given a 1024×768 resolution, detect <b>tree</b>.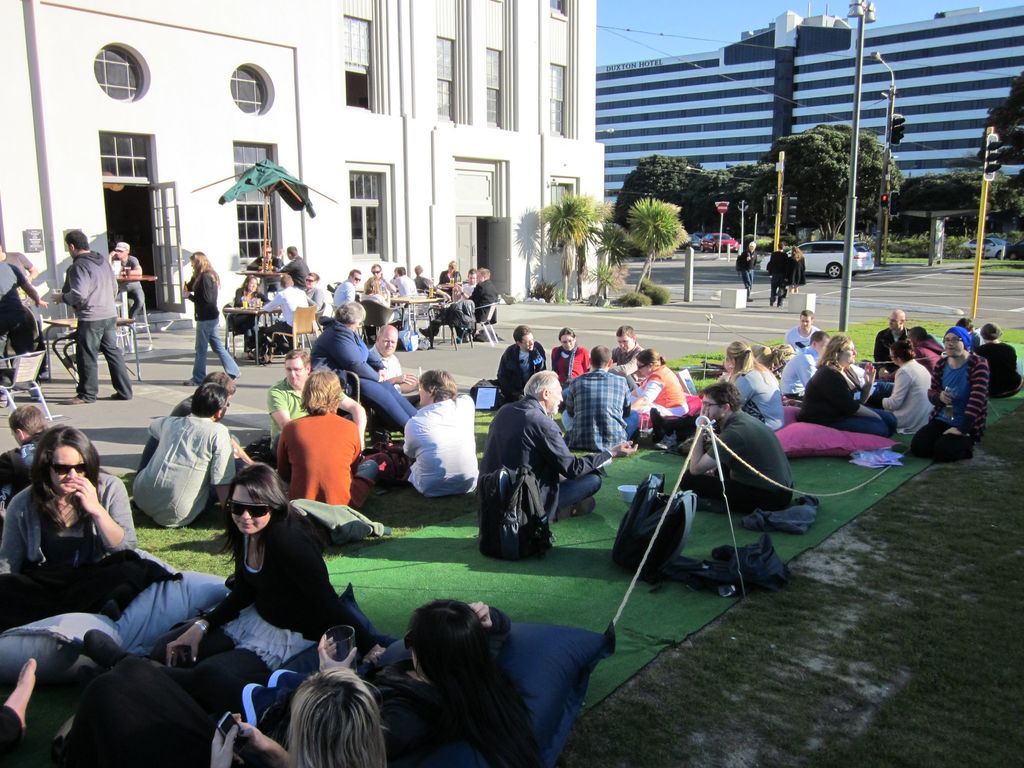
(left=607, top=151, right=710, bottom=226).
